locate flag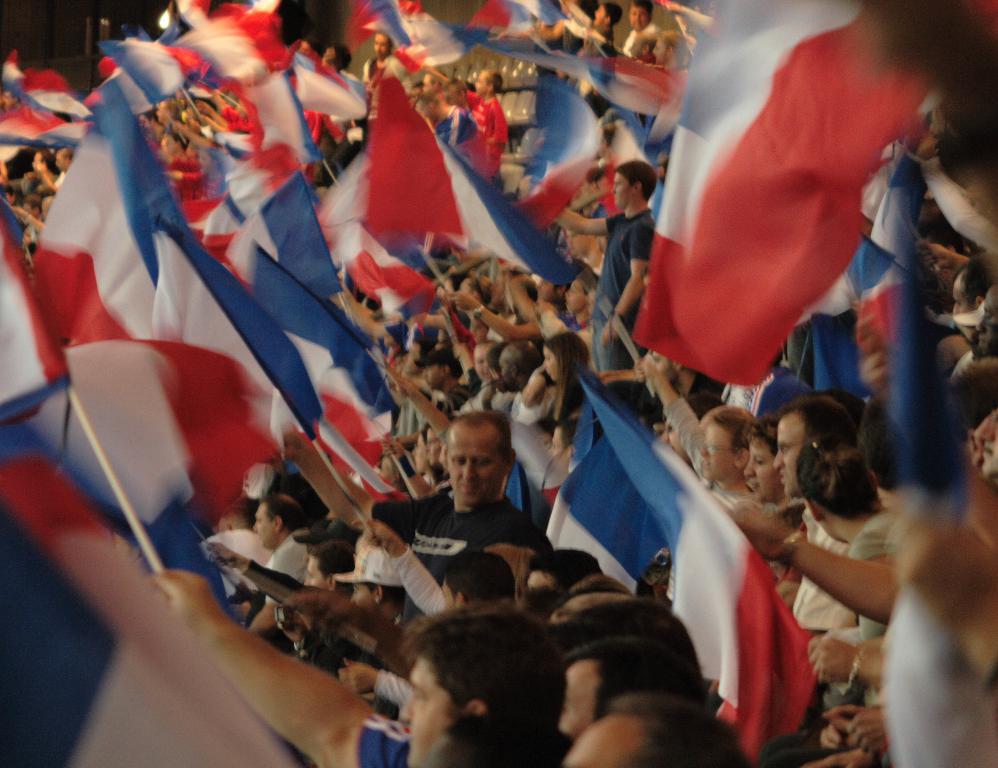
x1=545, y1=51, x2=676, y2=125
